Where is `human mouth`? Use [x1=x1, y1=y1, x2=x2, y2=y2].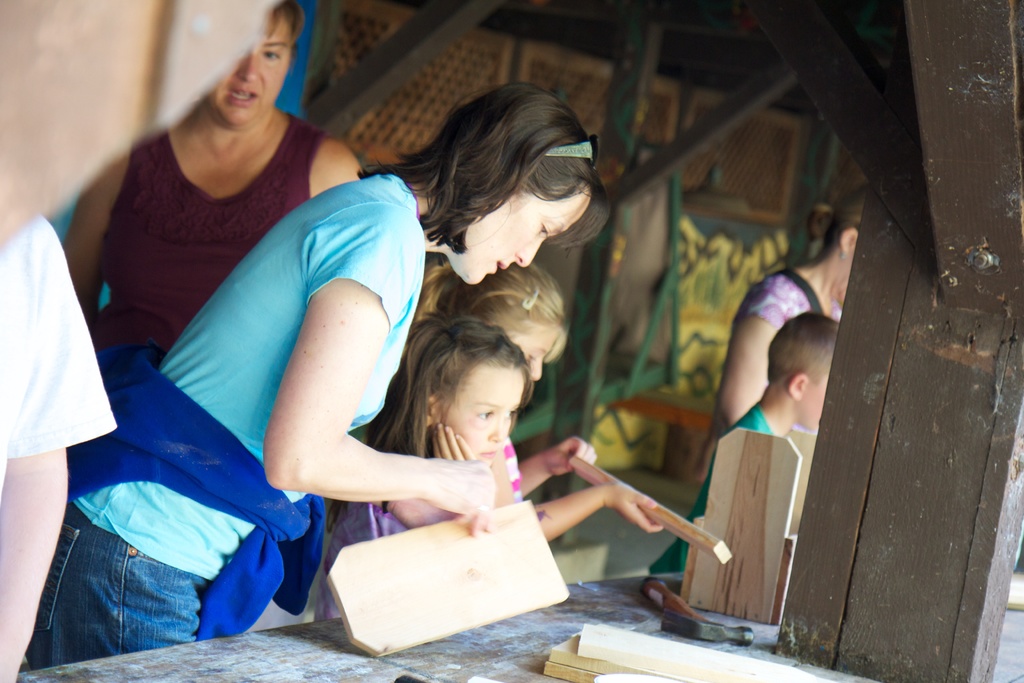
[x1=495, y1=259, x2=506, y2=265].
